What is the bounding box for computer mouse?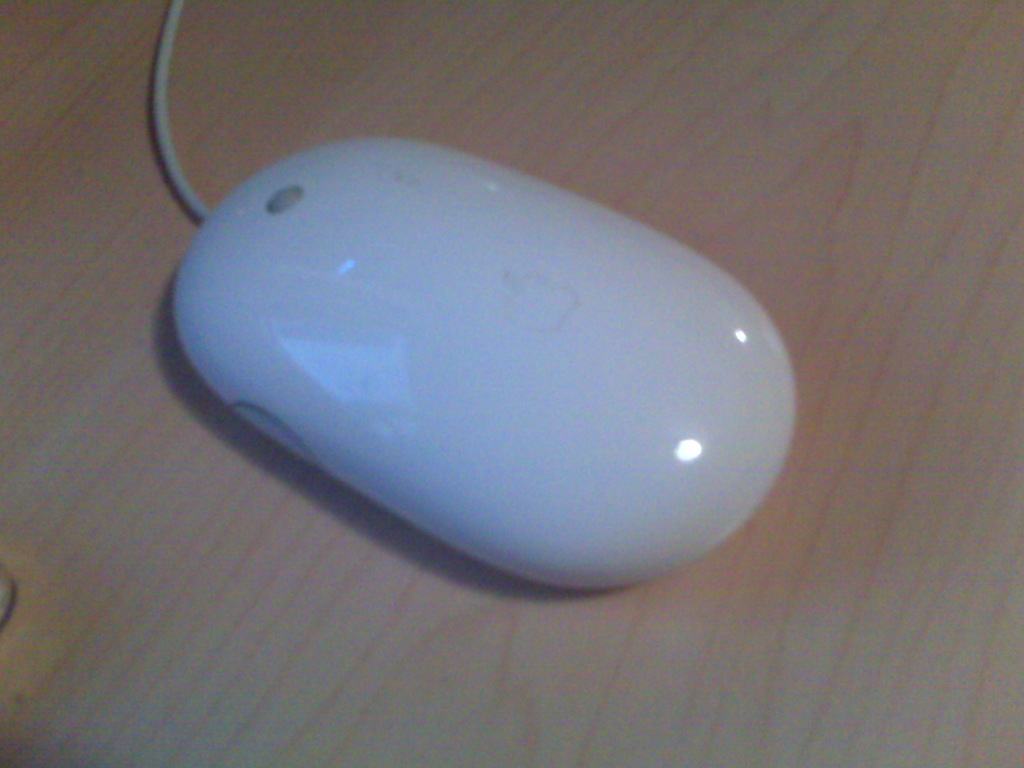
[x1=175, y1=130, x2=801, y2=592].
